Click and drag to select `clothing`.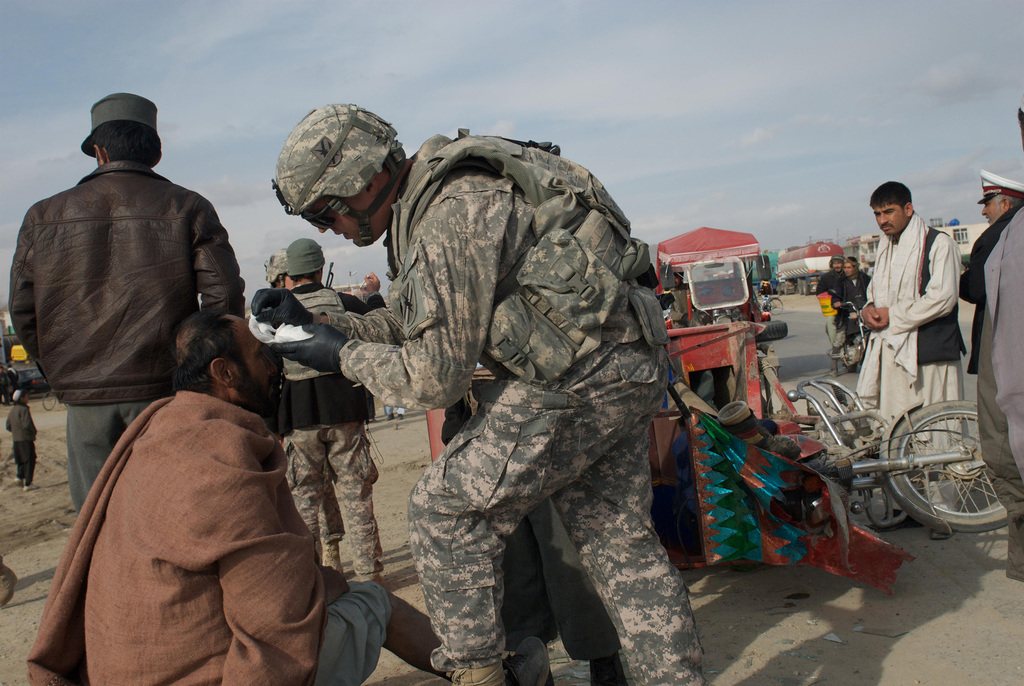
Selection: {"x1": 3, "y1": 390, "x2": 37, "y2": 479}.
